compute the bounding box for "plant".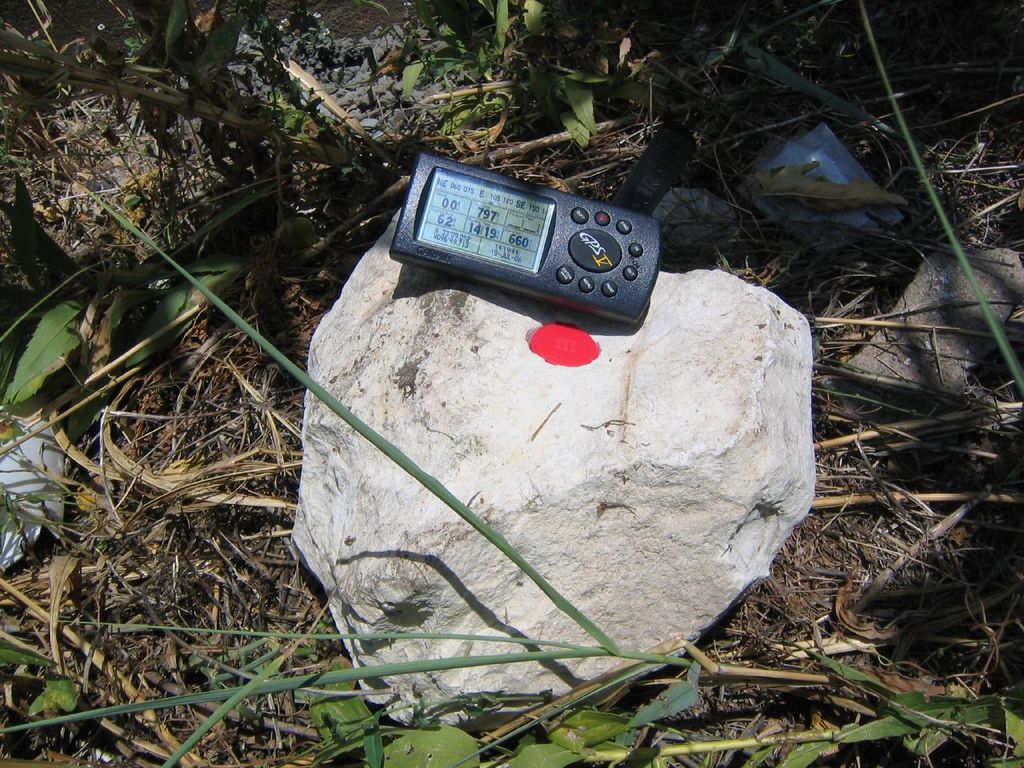
l=0, t=304, r=81, b=405.
